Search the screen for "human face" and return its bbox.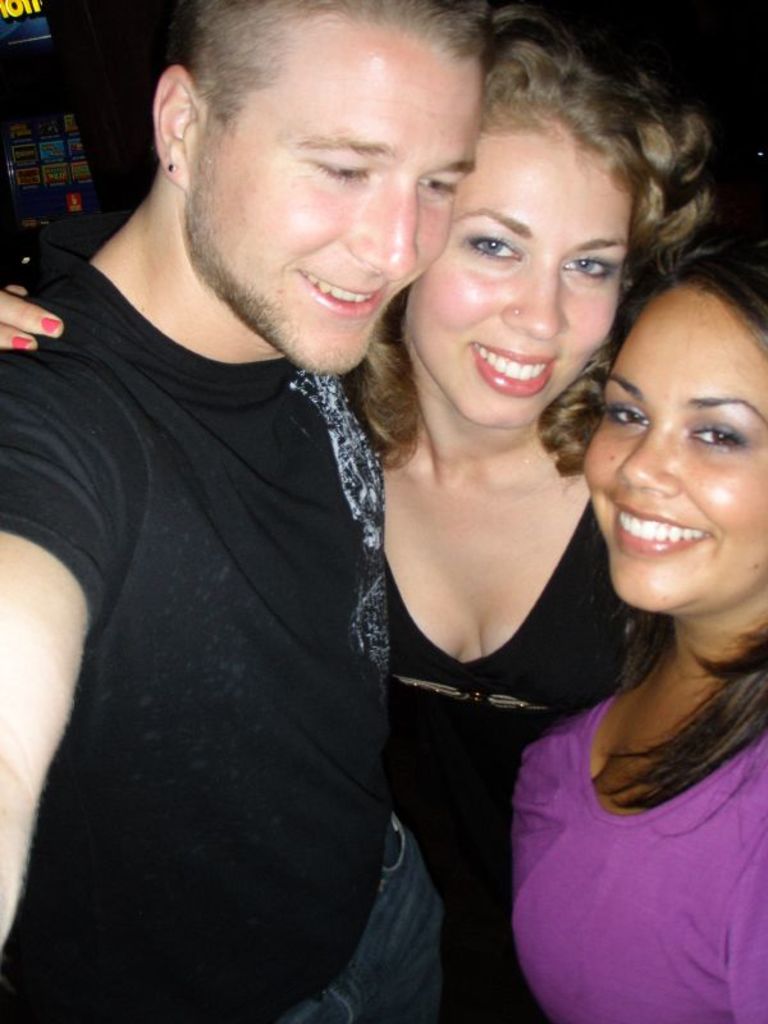
Found: 402,128,643,430.
